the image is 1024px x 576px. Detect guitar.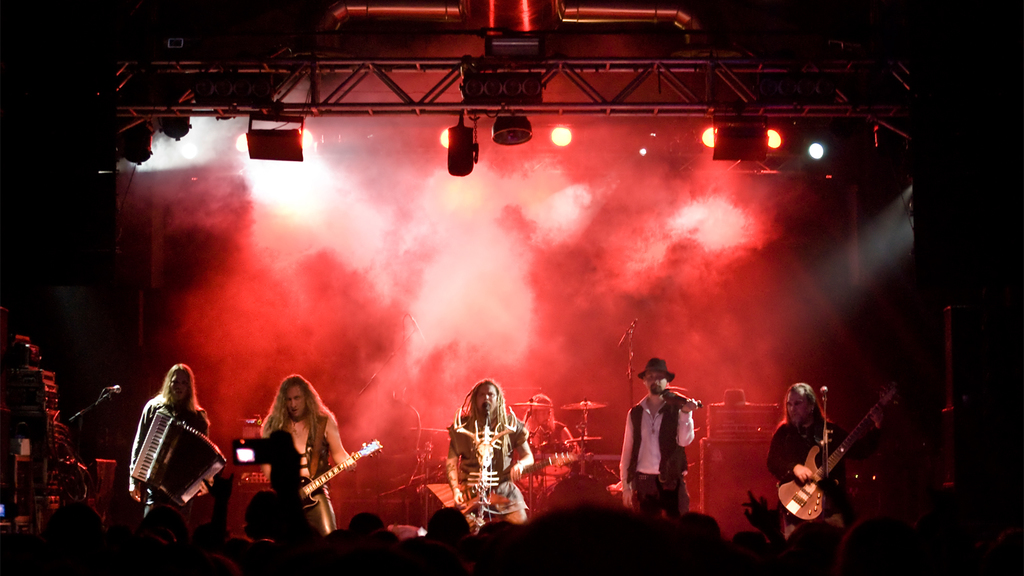
Detection: BBox(777, 389, 906, 528).
